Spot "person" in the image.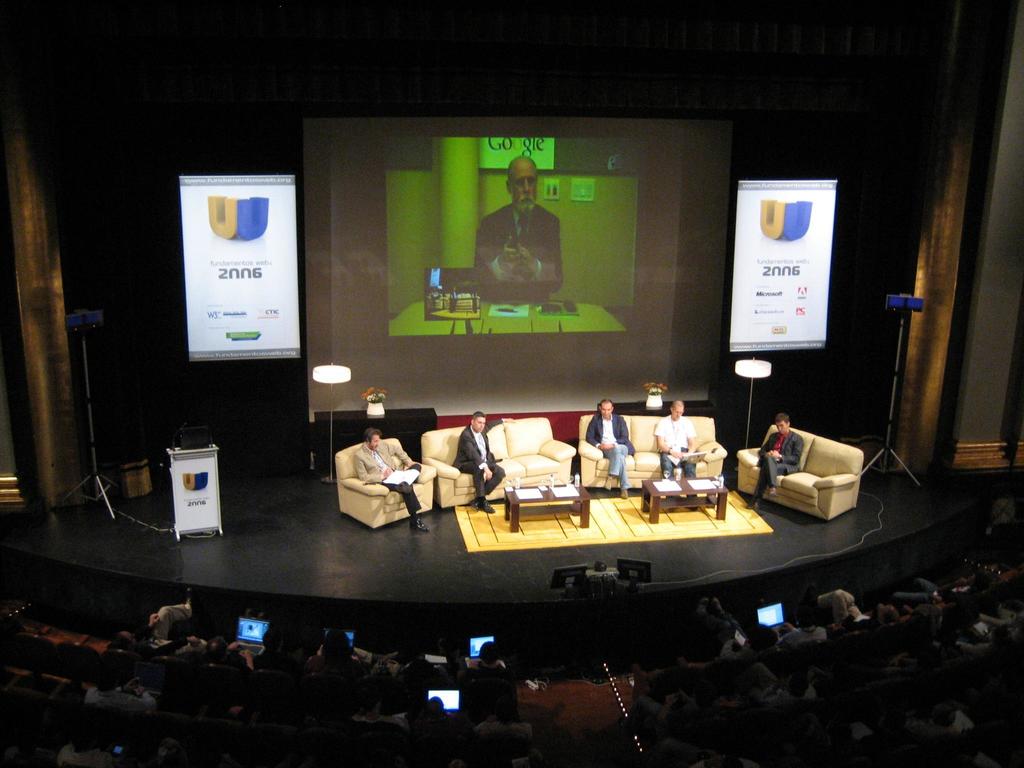
"person" found at select_region(351, 430, 427, 538).
